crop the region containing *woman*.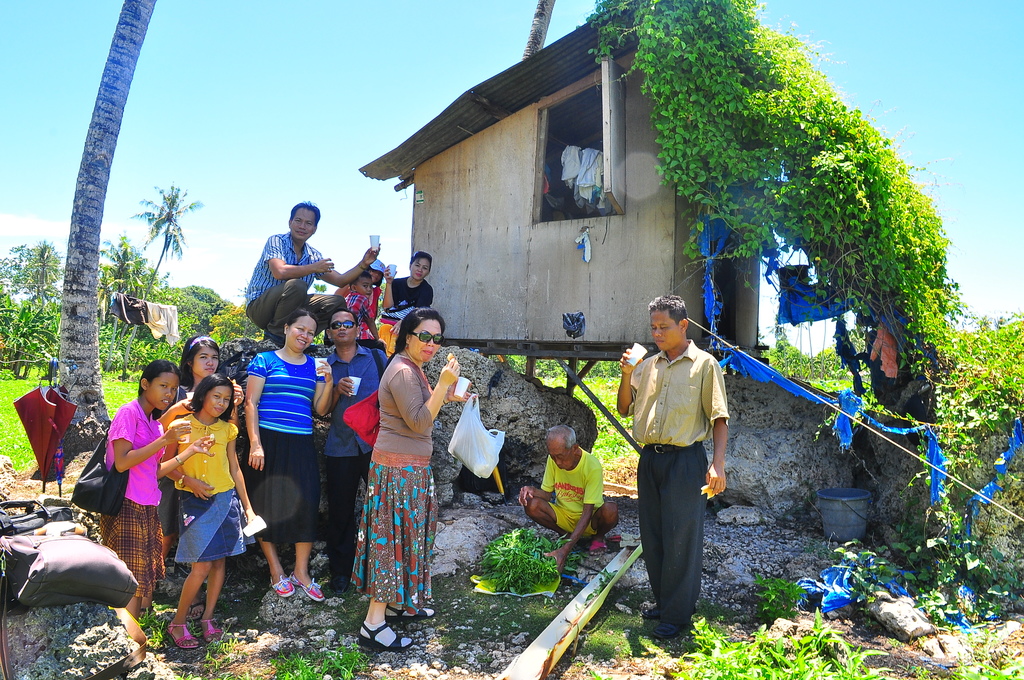
Crop region: {"x1": 339, "y1": 307, "x2": 439, "y2": 642}.
